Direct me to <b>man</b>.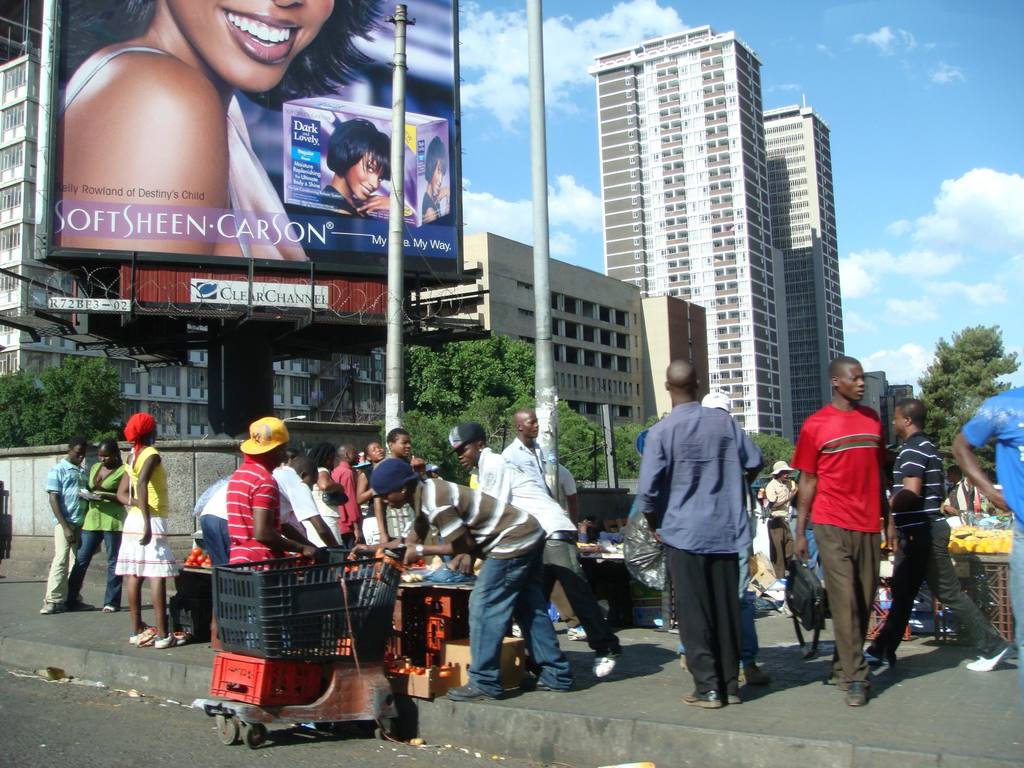
Direction: <box>452,404,631,691</box>.
